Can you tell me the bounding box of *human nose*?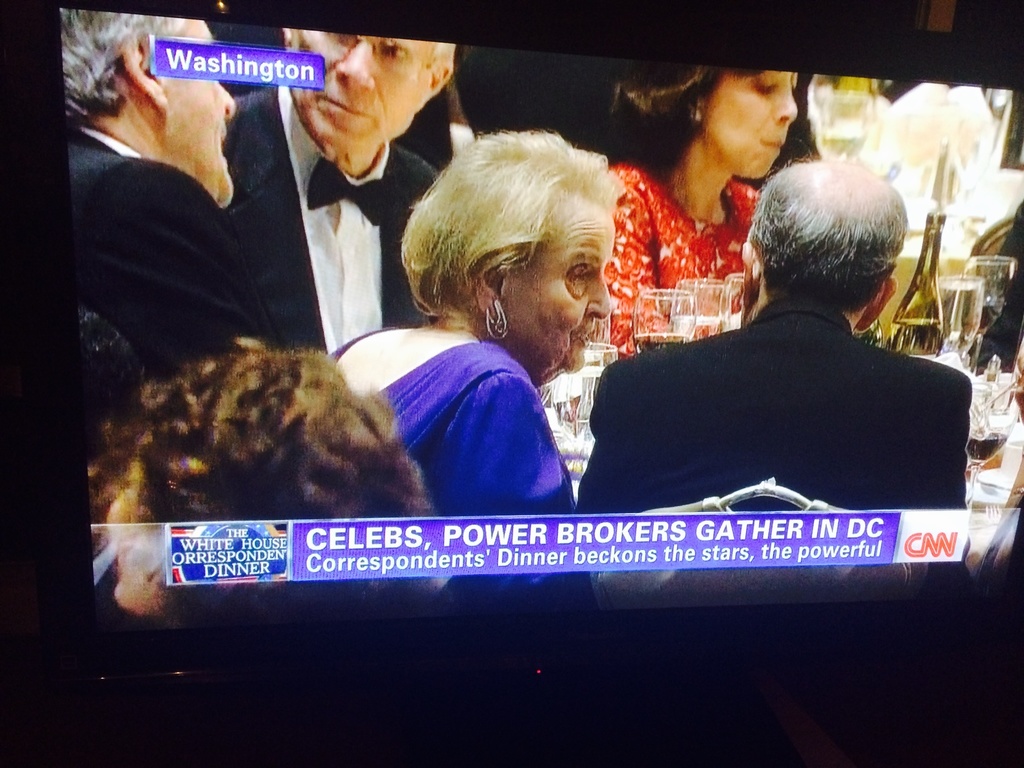
box(220, 83, 239, 120).
